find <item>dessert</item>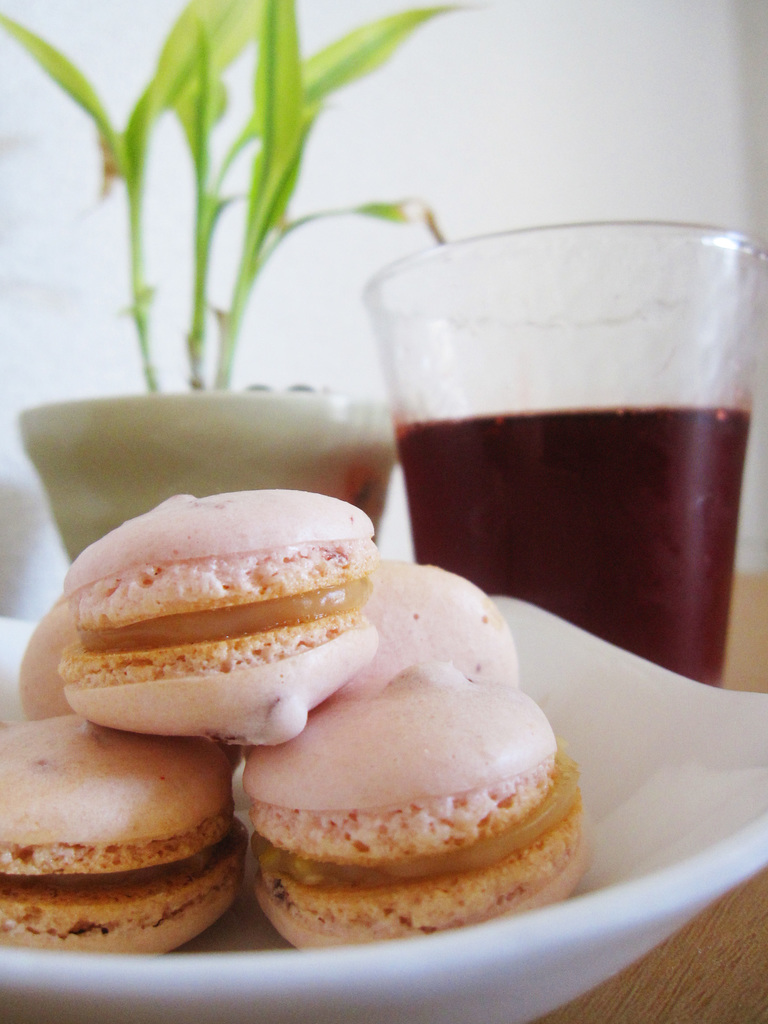
58,482,371,748
